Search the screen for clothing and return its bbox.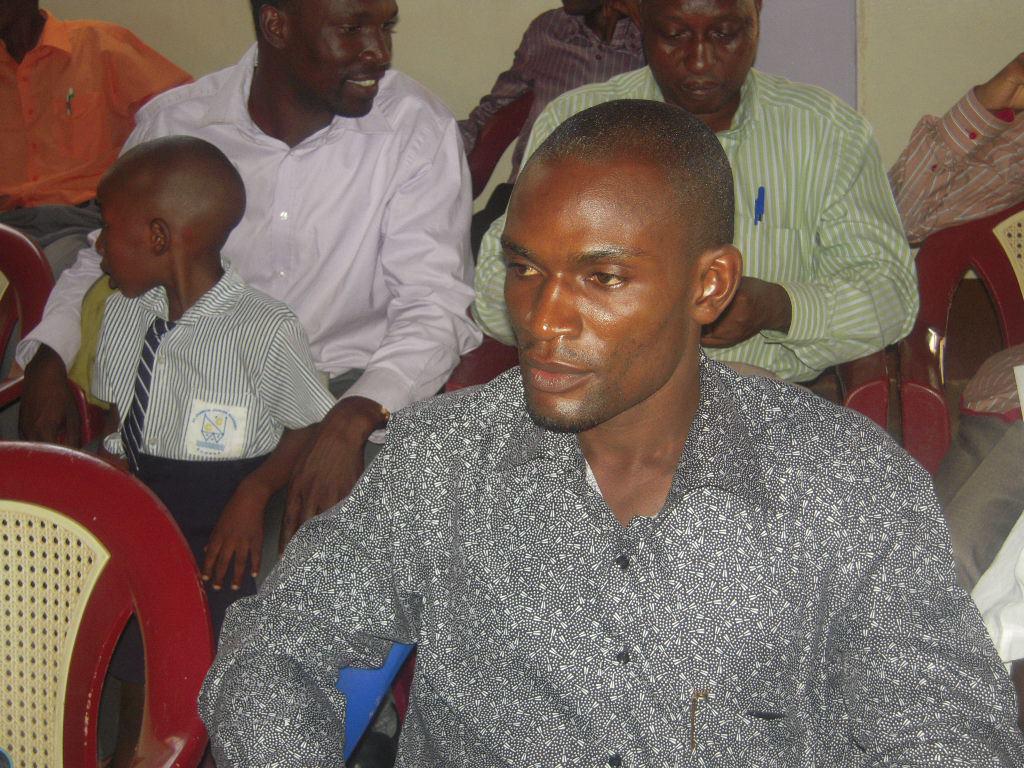
Found: {"x1": 9, "y1": 7, "x2": 206, "y2": 292}.
